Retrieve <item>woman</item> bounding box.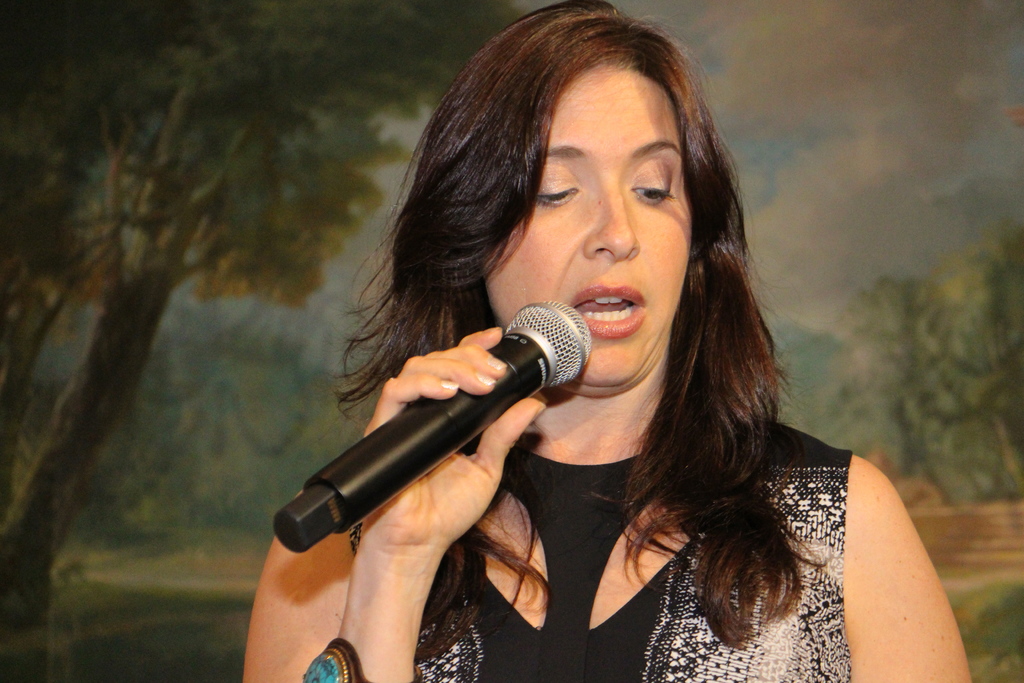
Bounding box: region(311, 0, 918, 682).
